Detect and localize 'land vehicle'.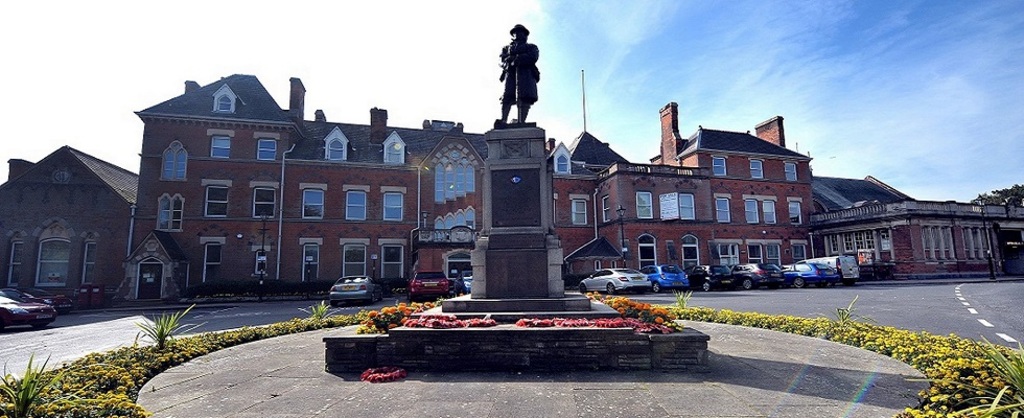
Localized at 641, 263, 693, 294.
